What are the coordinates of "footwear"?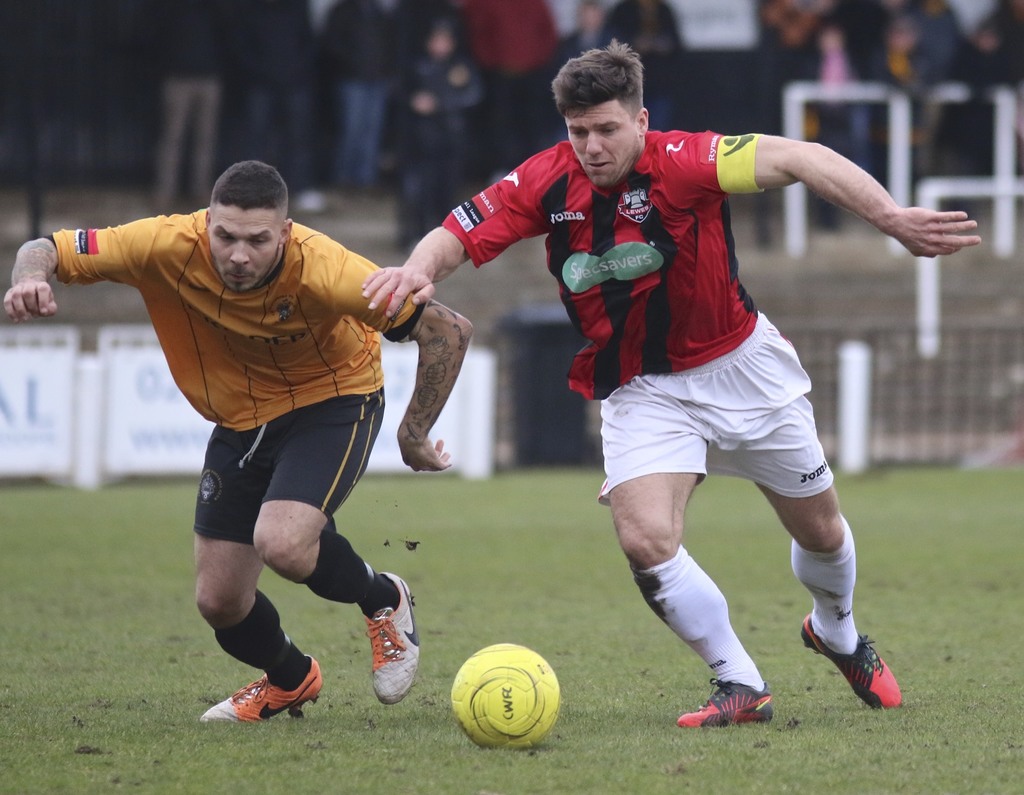
359, 568, 422, 707.
